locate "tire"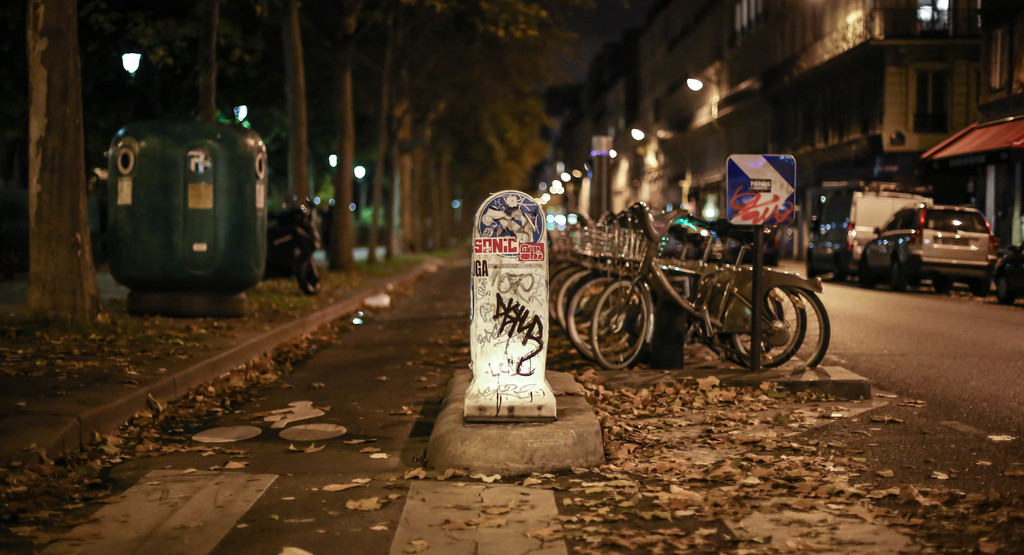
861,260,872,287
